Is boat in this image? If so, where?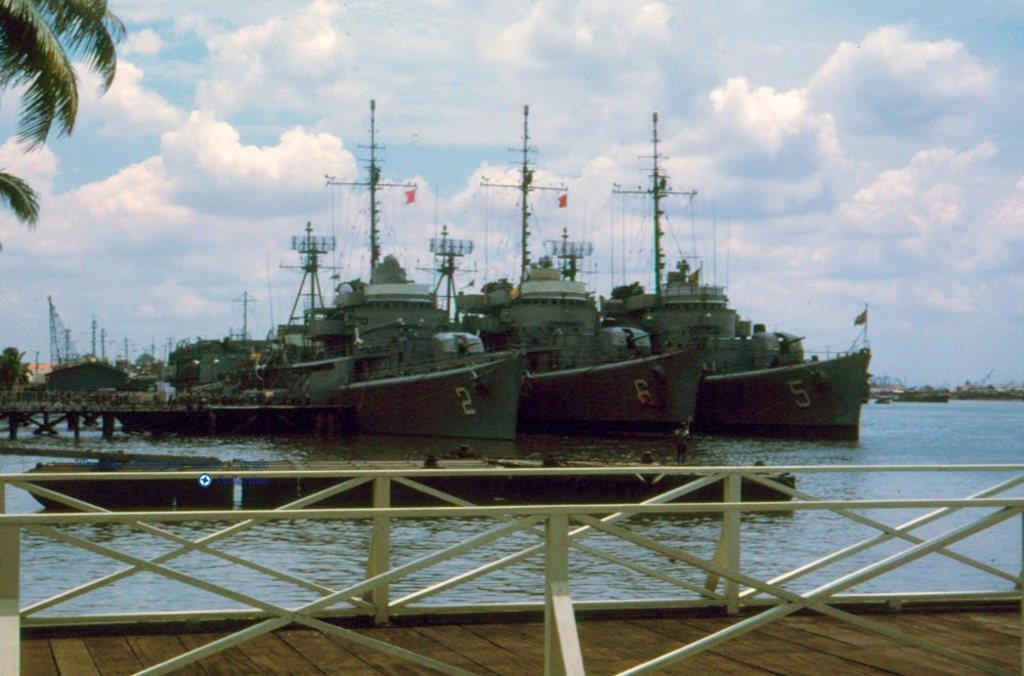
Yes, at (x1=586, y1=100, x2=881, y2=451).
